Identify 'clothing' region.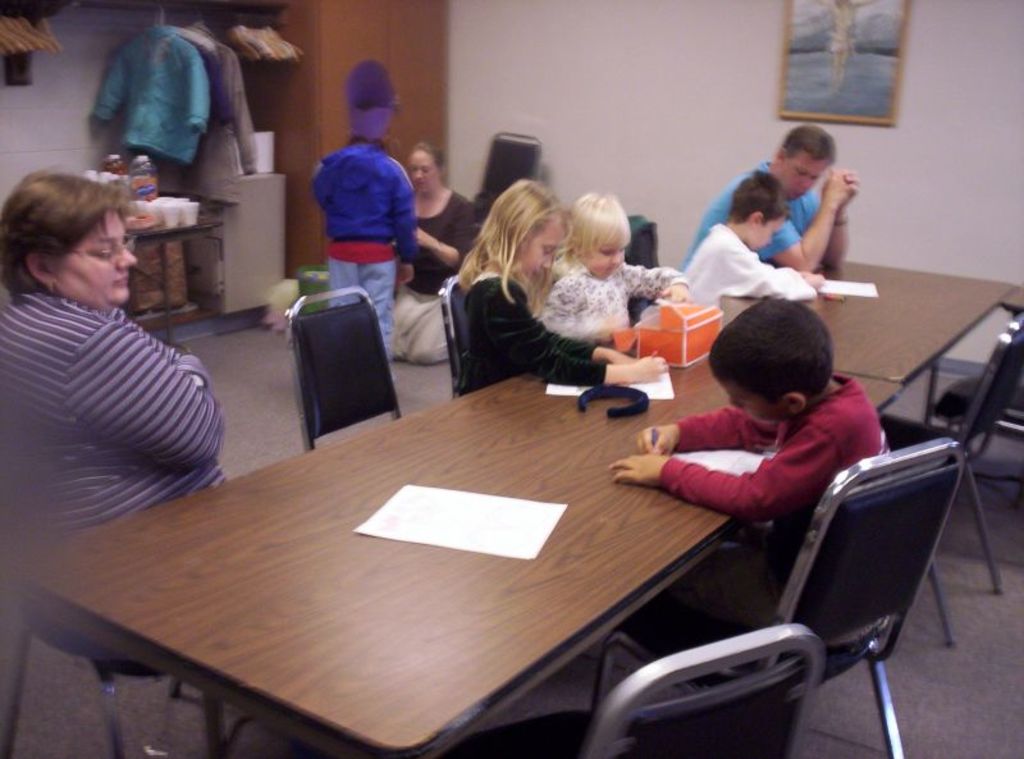
Region: crop(612, 375, 886, 690).
